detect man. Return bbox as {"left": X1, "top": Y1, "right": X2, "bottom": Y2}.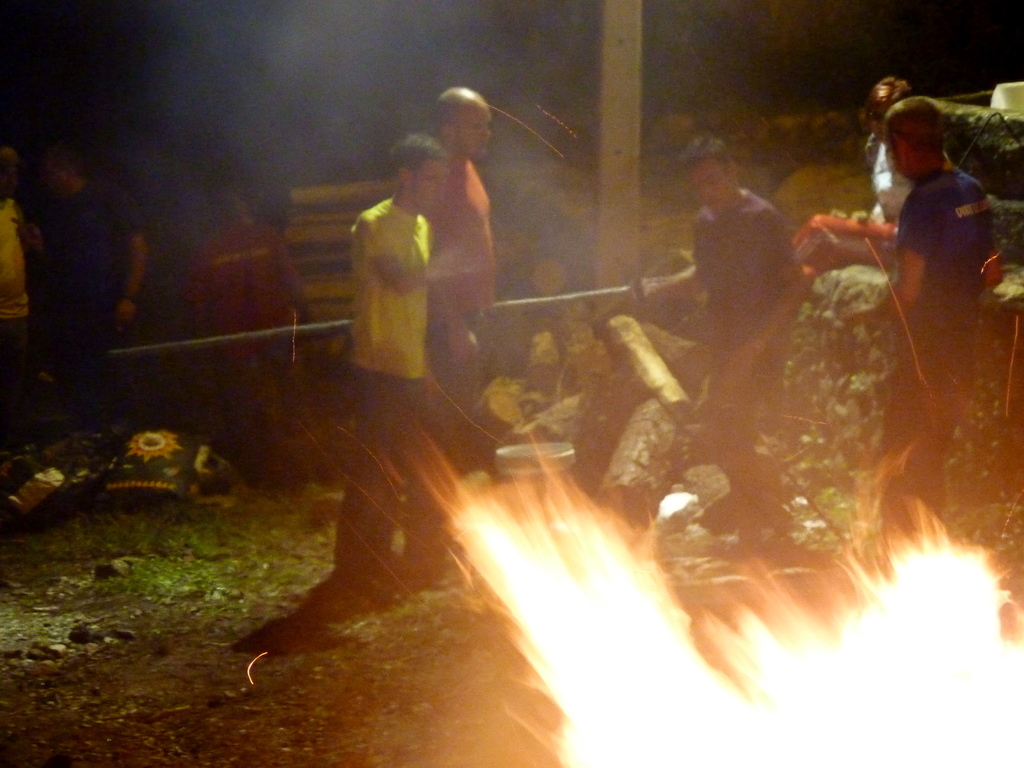
{"left": 335, "top": 120, "right": 493, "bottom": 584}.
